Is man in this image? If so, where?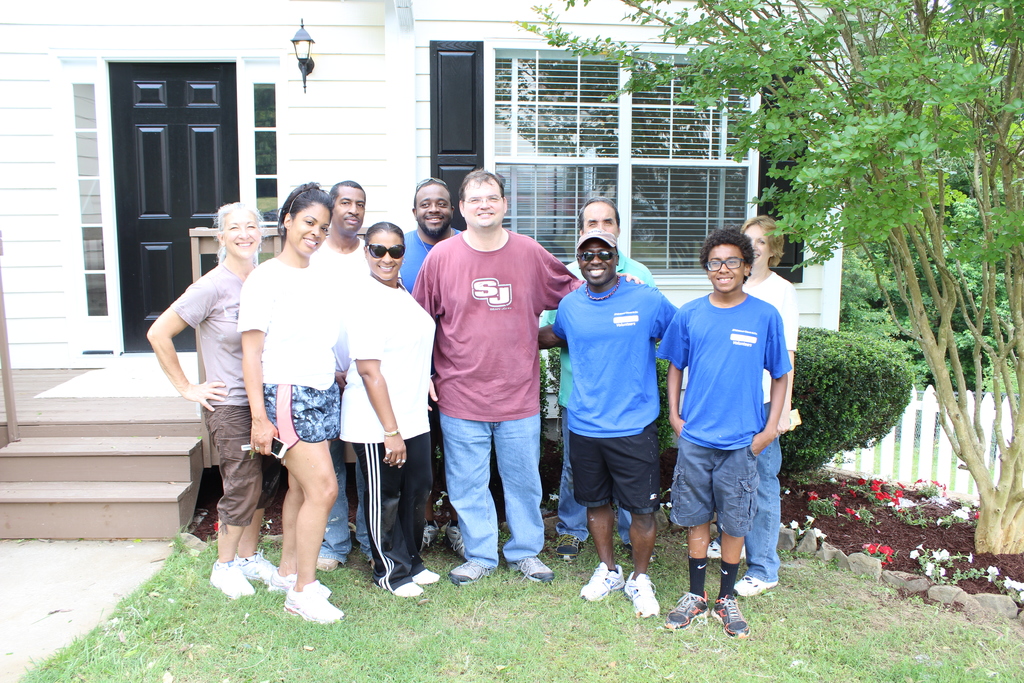
Yes, at 538 195 662 565.
